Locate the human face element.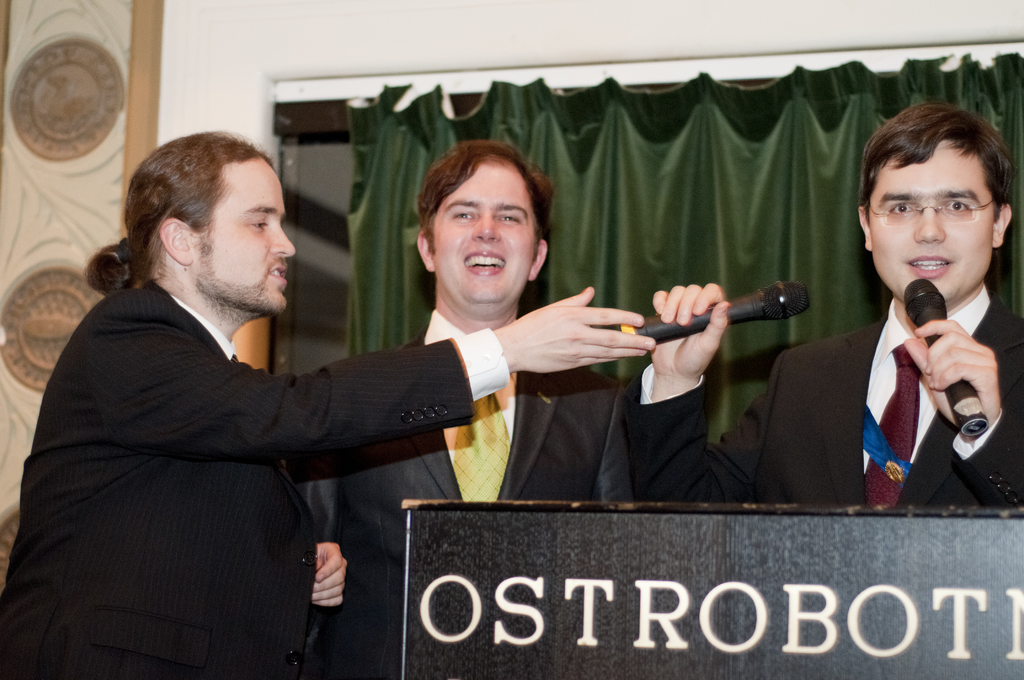
Element bbox: [192,151,297,316].
